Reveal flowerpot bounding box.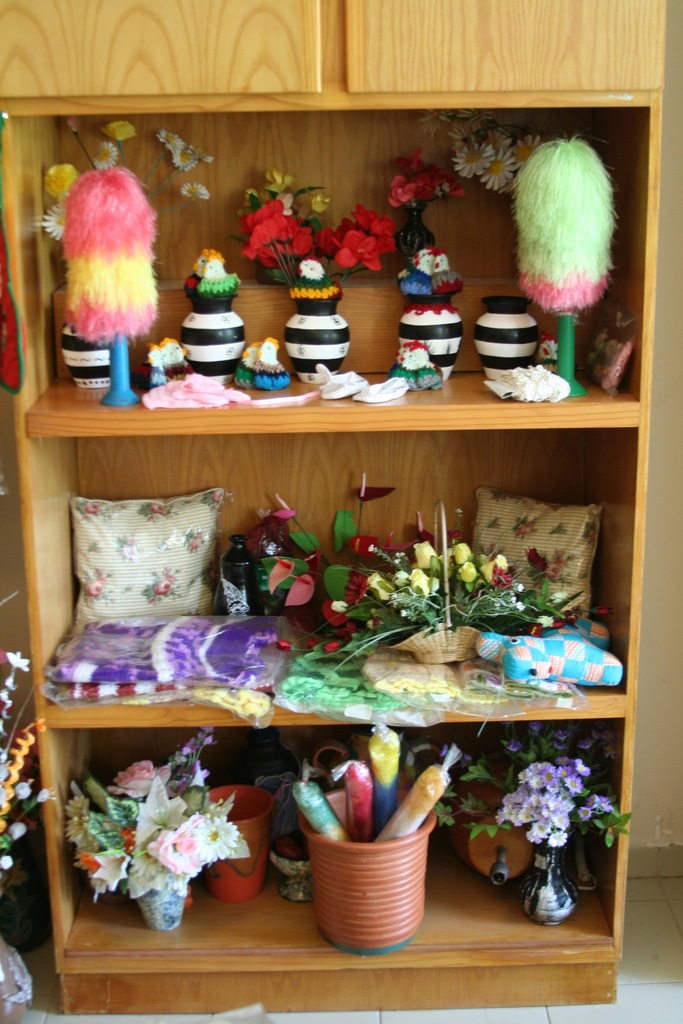
Revealed: bbox=[286, 792, 445, 957].
